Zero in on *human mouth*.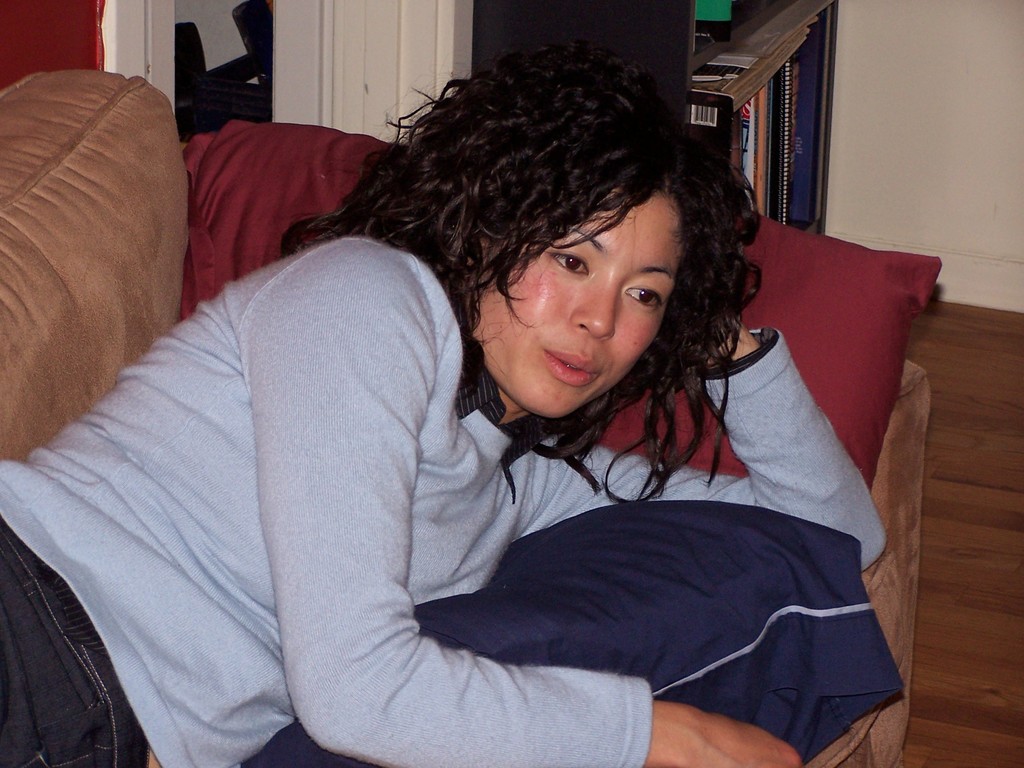
Zeroed in: [541,349,598,385].
